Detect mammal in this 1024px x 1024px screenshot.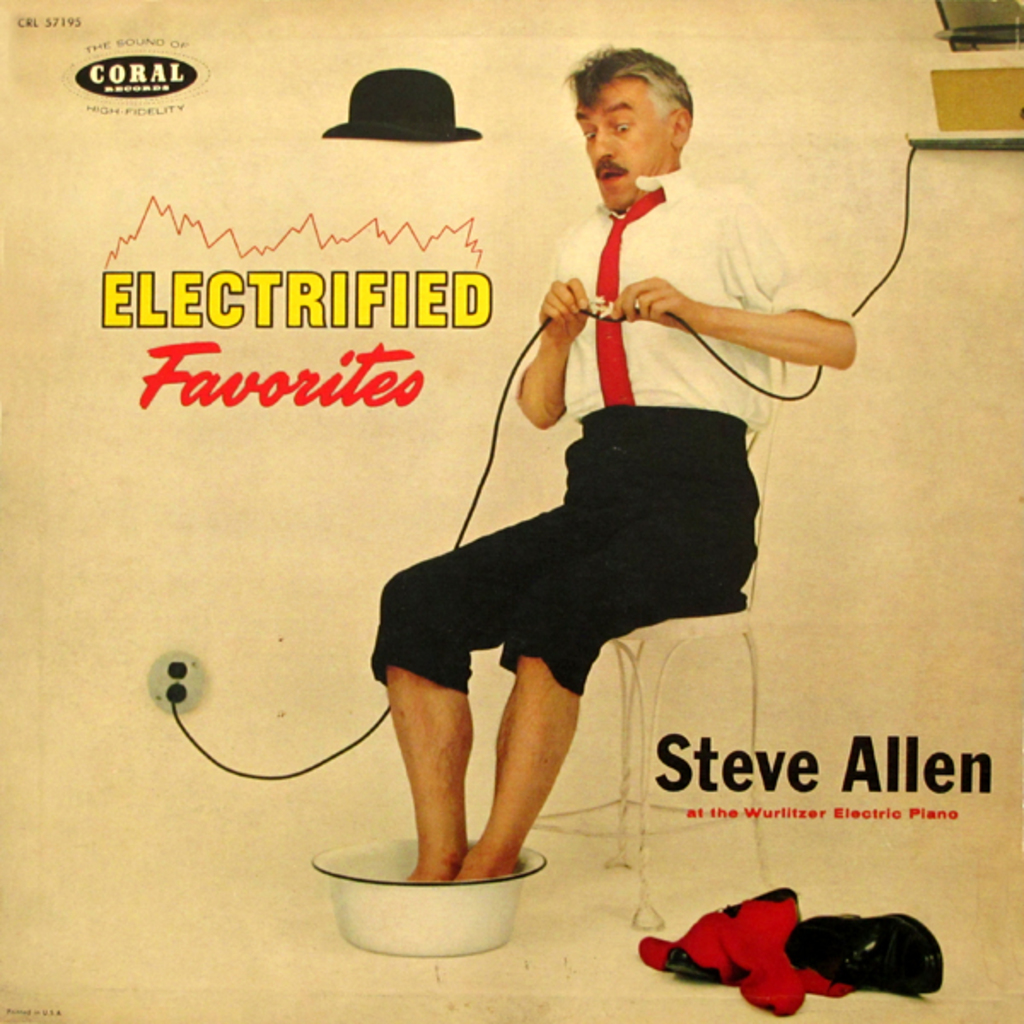
Detection: bbox(292, 131, 836, 945).
